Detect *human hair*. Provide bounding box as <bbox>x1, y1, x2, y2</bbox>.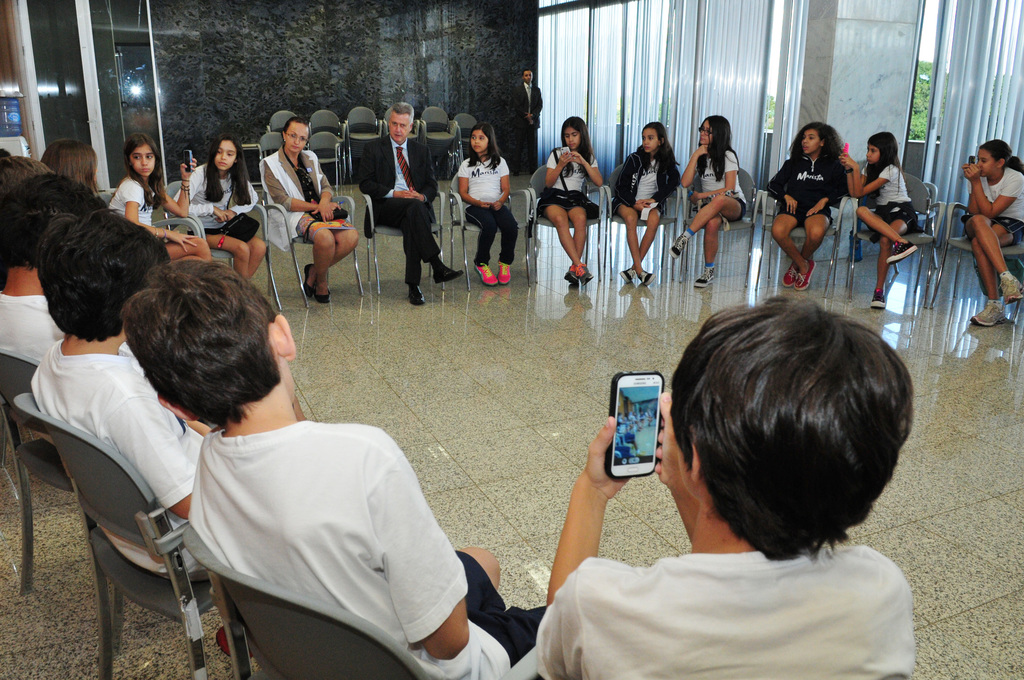
<bbox>786, 120, 846, 163</bbox>.
